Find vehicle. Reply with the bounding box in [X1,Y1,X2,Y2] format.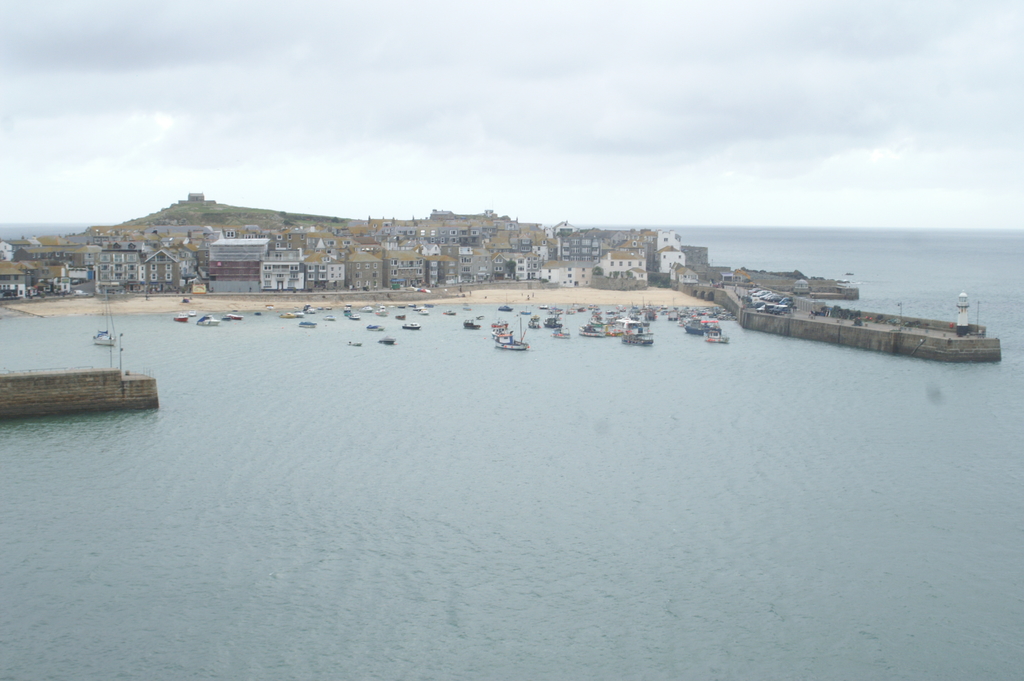
[417,308,435,315].
